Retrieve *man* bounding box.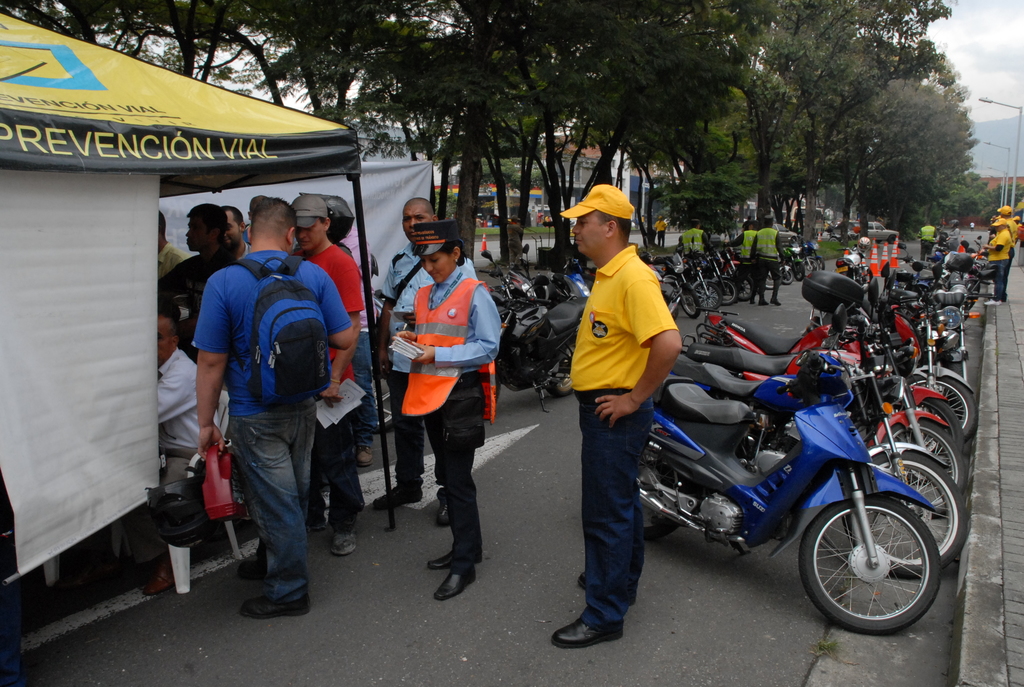
Bounding box: x1=680 y1=216 x2=721 y2=261.
